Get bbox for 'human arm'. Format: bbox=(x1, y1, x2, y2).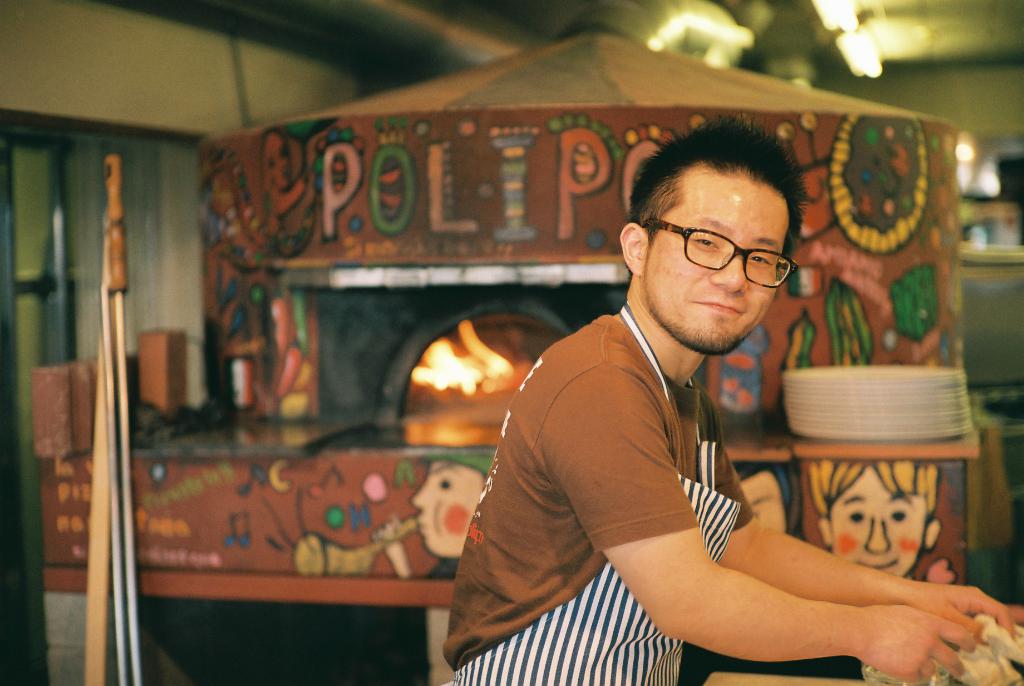
bbox=(543, 343, 979, 682).
